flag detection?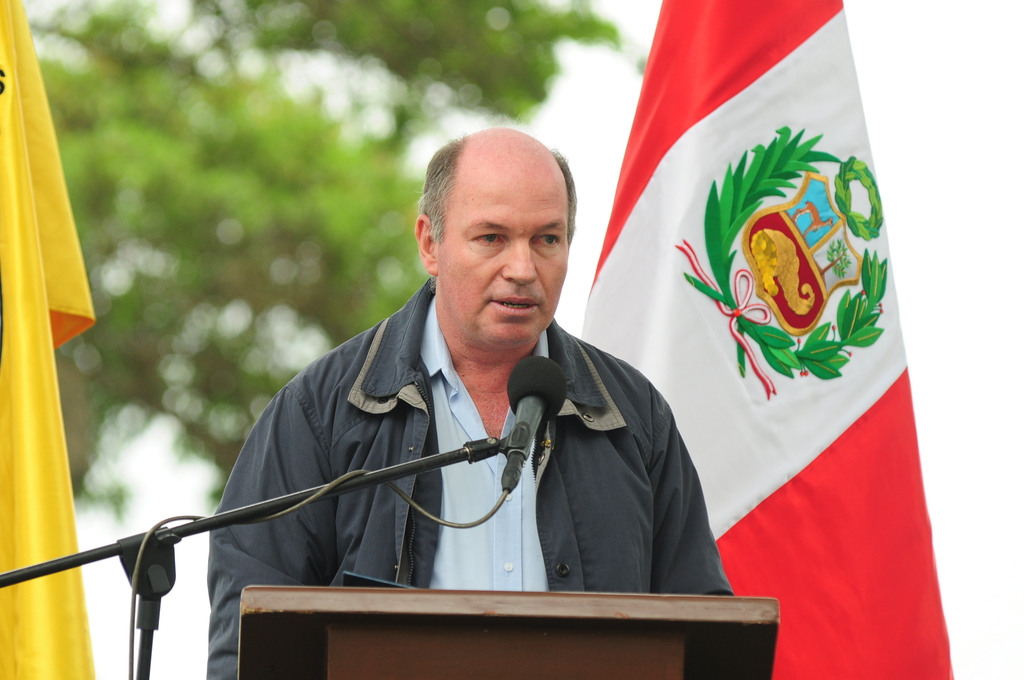
region(576, 0, 956, 679)
